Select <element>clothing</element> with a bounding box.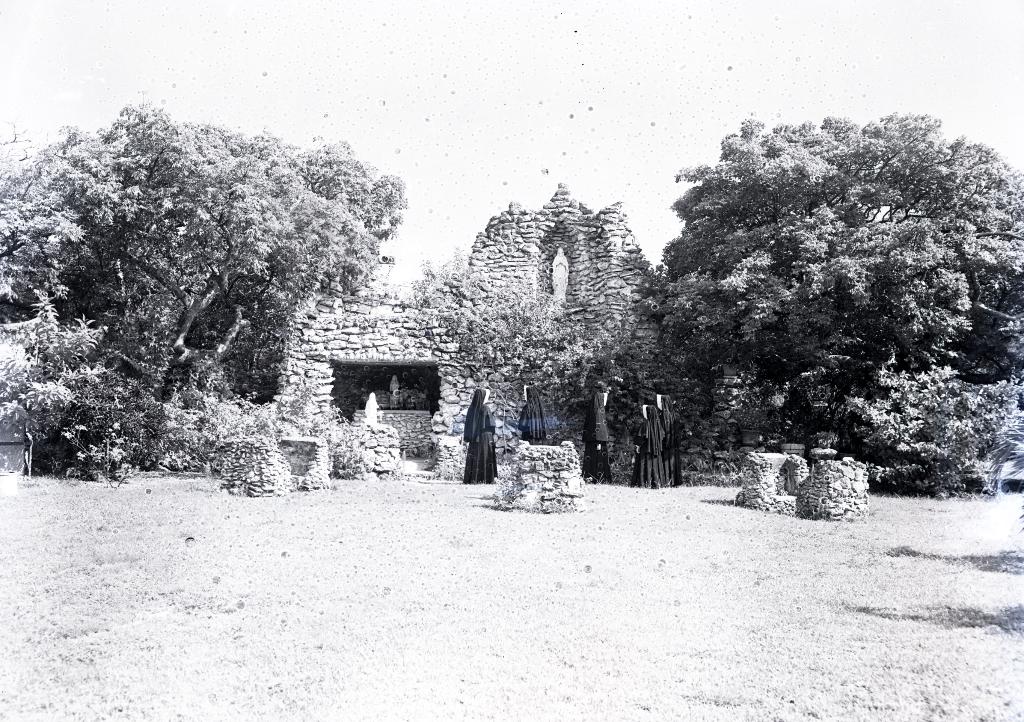
<box>630,405,665,486</box>.
